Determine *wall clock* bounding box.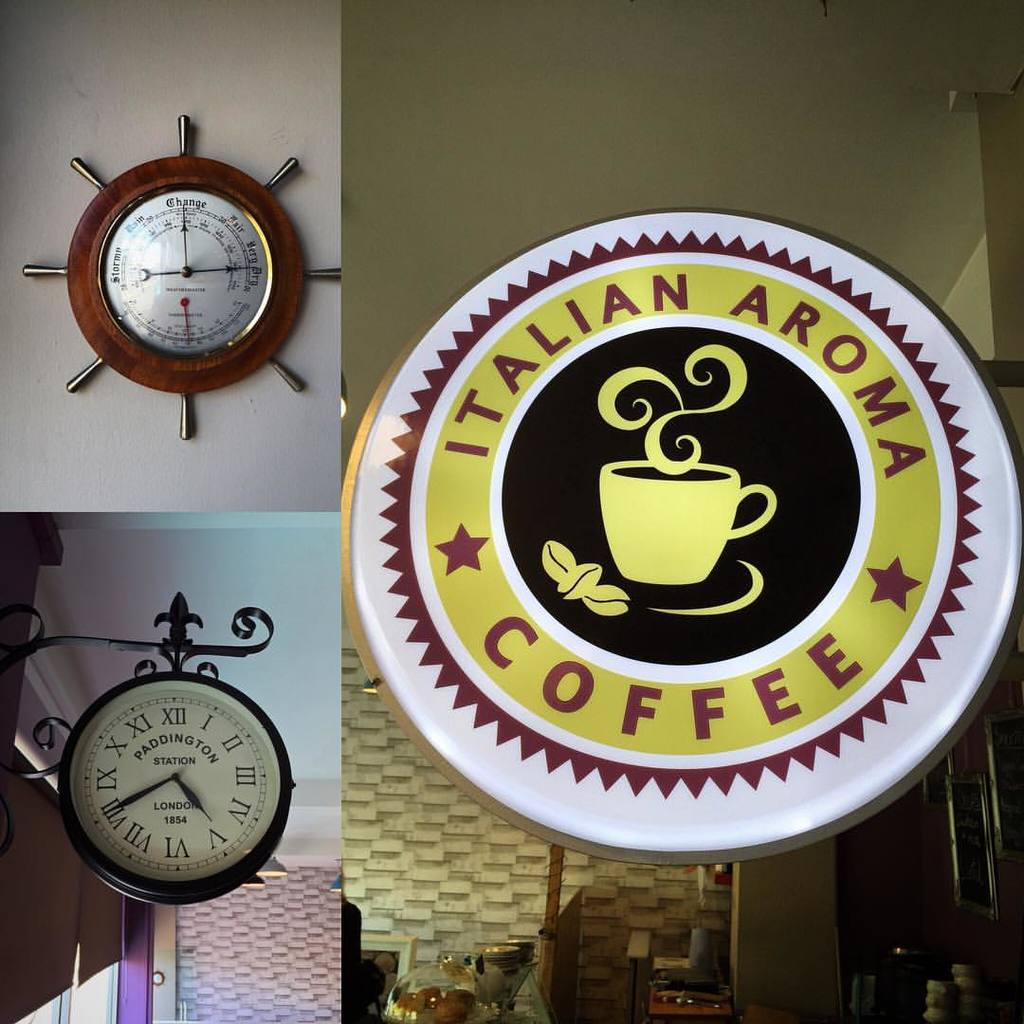
Determined: <box>0,589,296,907</box>.
